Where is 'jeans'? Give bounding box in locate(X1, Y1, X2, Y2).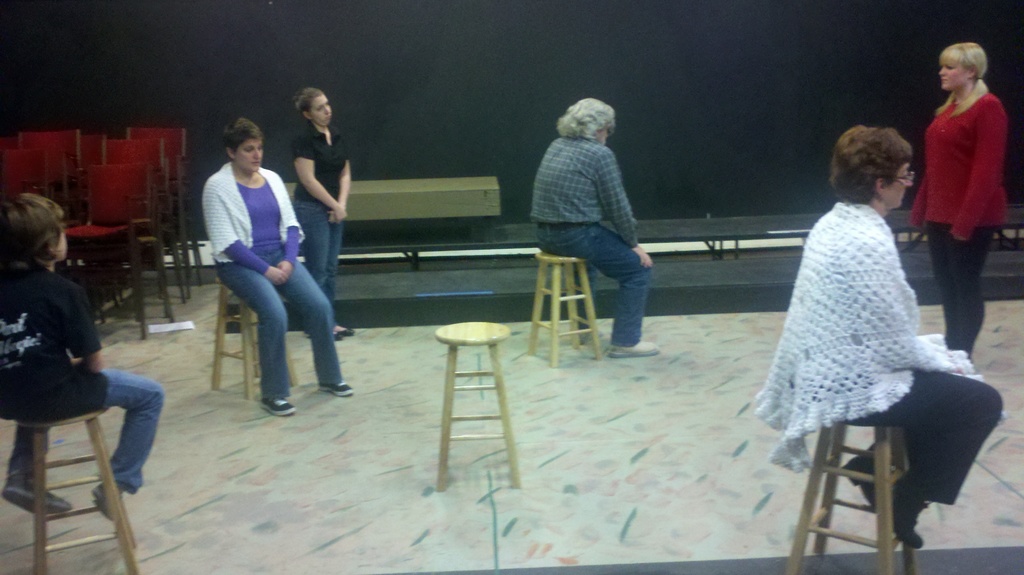
locate(5, 367, 164, 494).
